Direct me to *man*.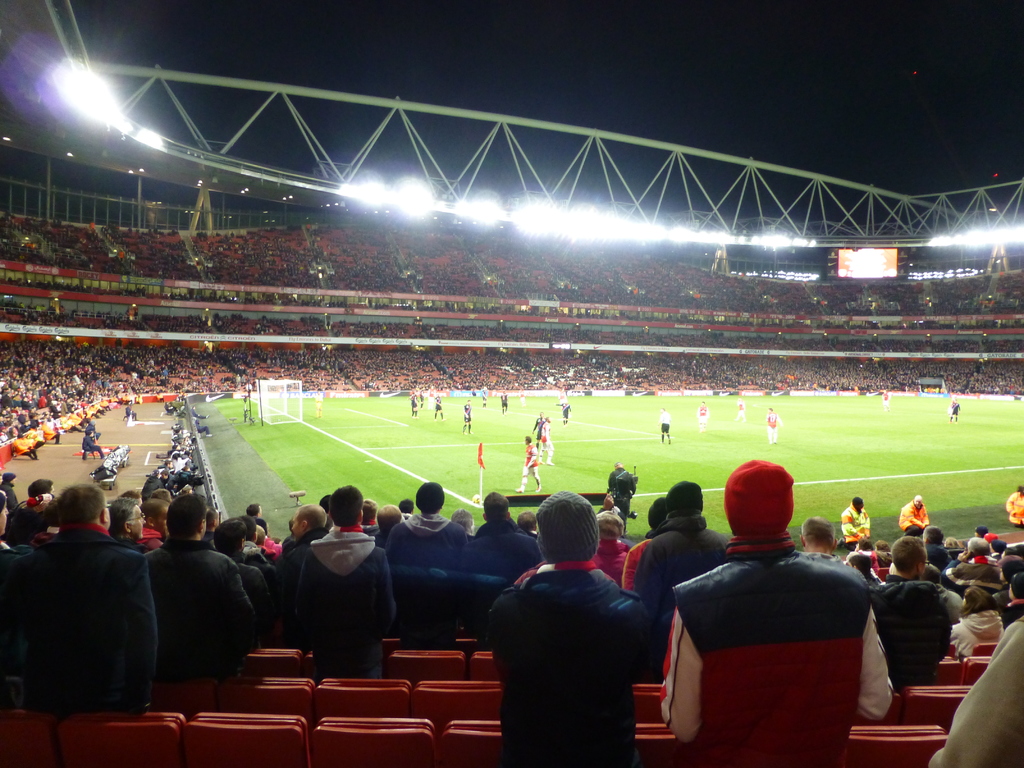
Direction: bbox(607, 457, 639, 536).
